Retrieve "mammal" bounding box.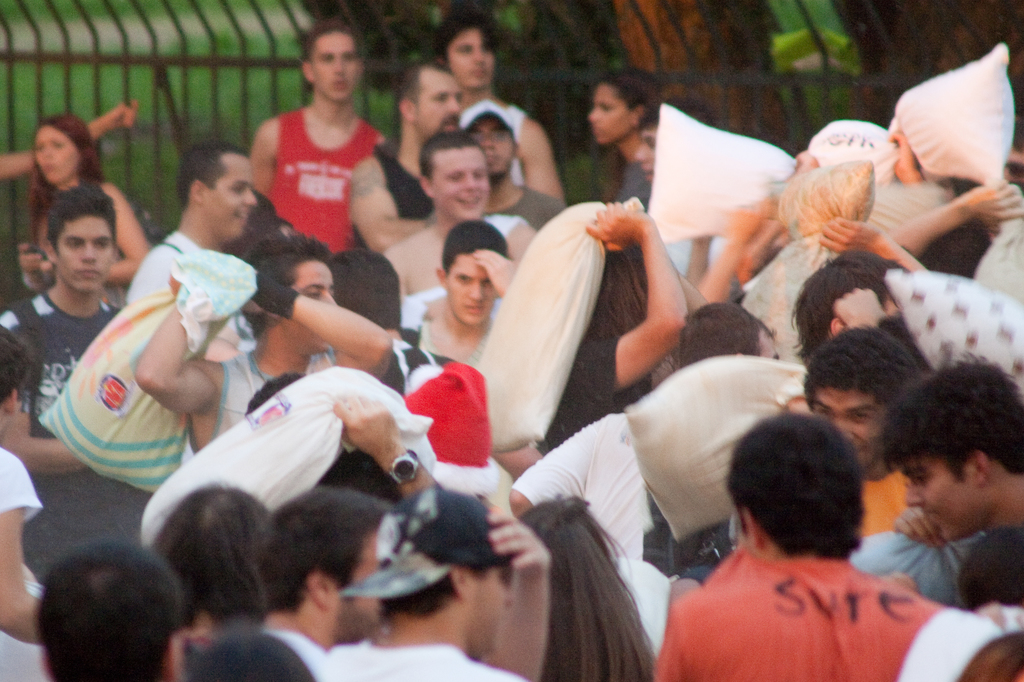
Bounding box: detection(317, 482, 548, 681).
